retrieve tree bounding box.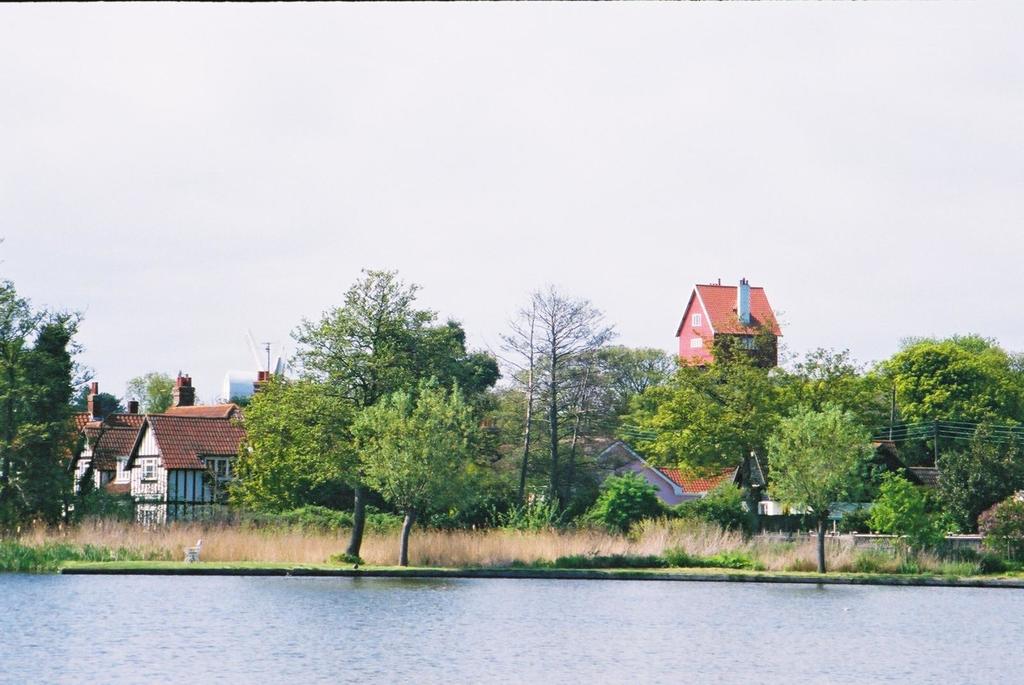
Bounding box: 342:375:508:562.
